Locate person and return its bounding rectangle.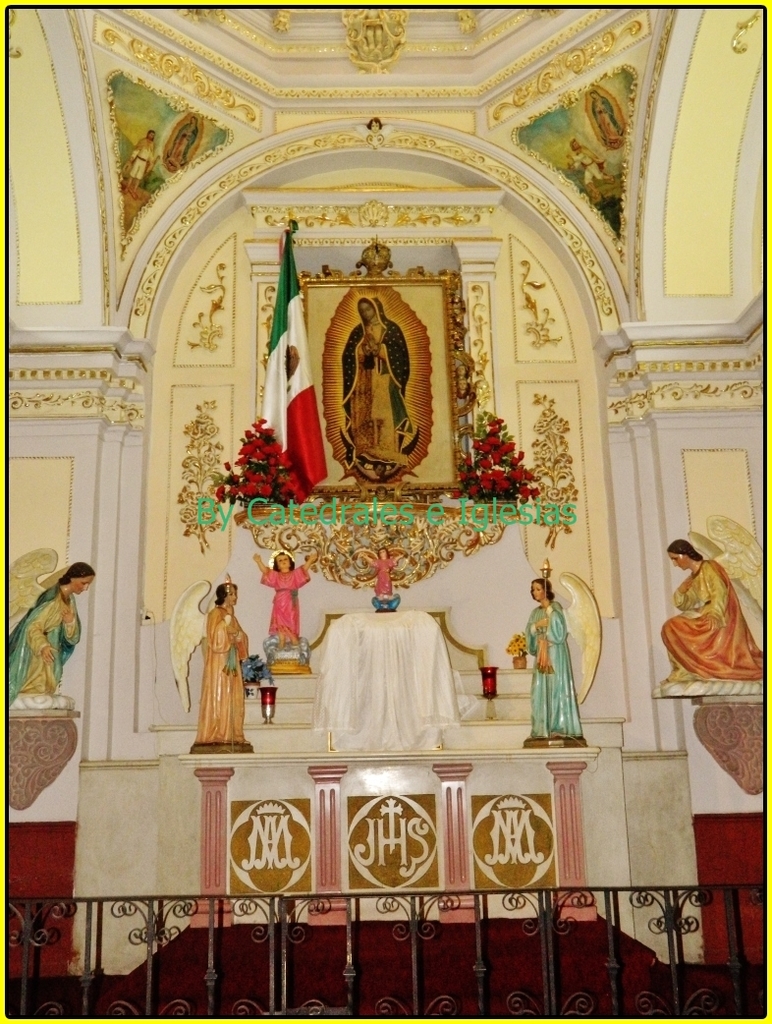
bbox=(657, 535, 771, 683).
